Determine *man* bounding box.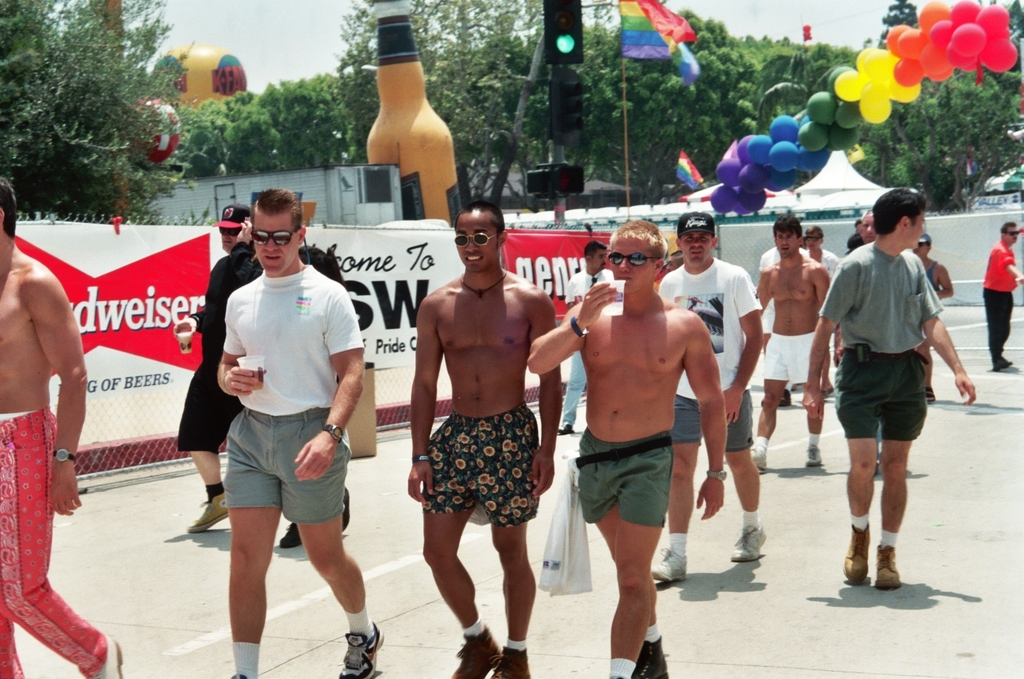
Determined: detection(646, 209, 765, 582).
